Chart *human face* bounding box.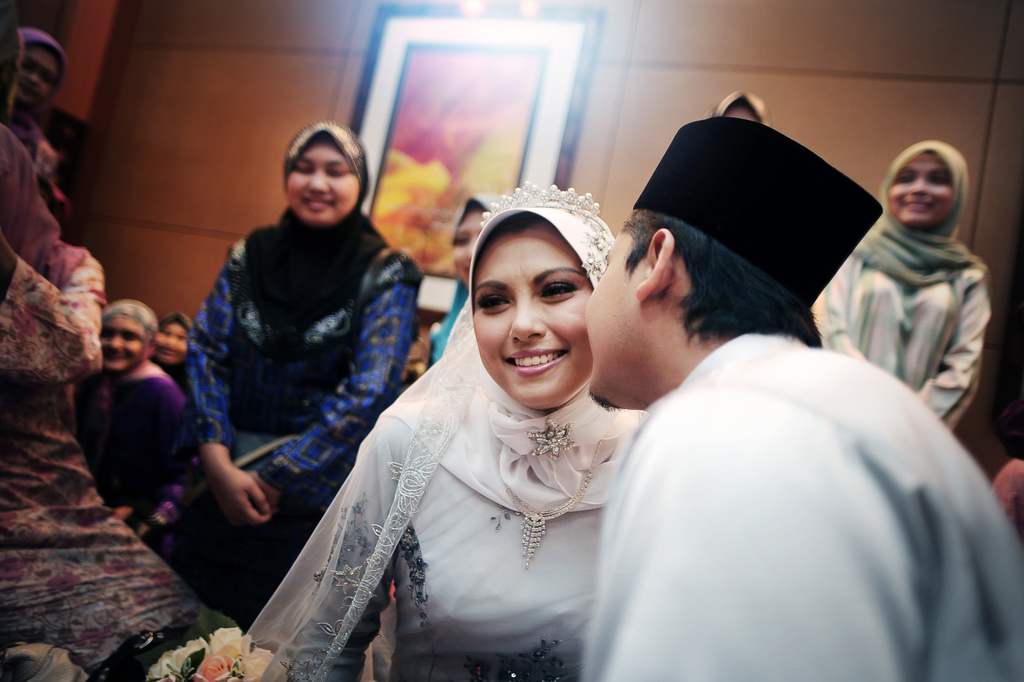
Charted: x1=22 y1=54 x2=56 y2=103.
